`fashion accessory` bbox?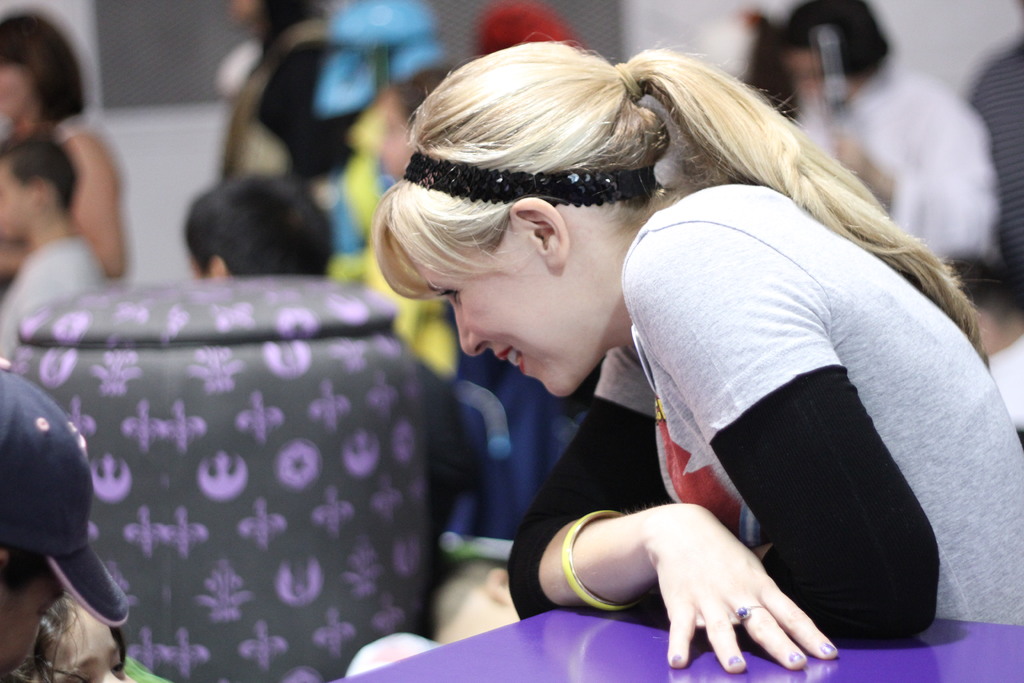
bbox(376, 143, 659, 210)
